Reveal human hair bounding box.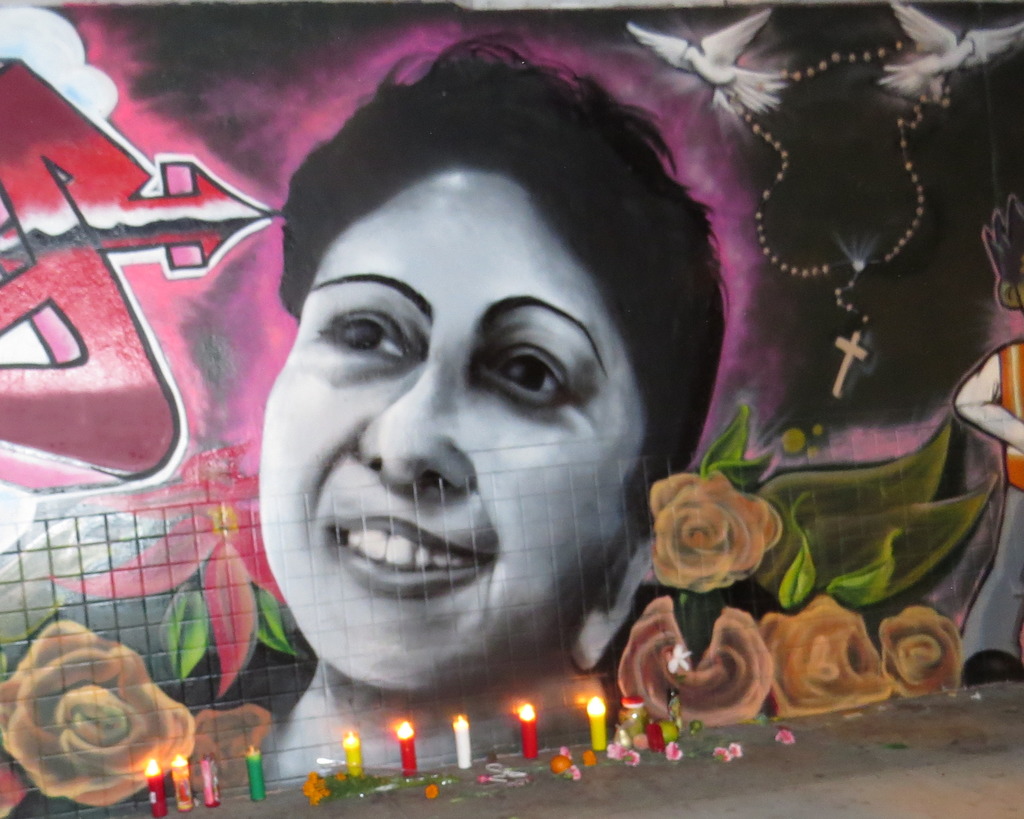
Revealed: (x1=256, y1=31, x2=721, y2=506).
